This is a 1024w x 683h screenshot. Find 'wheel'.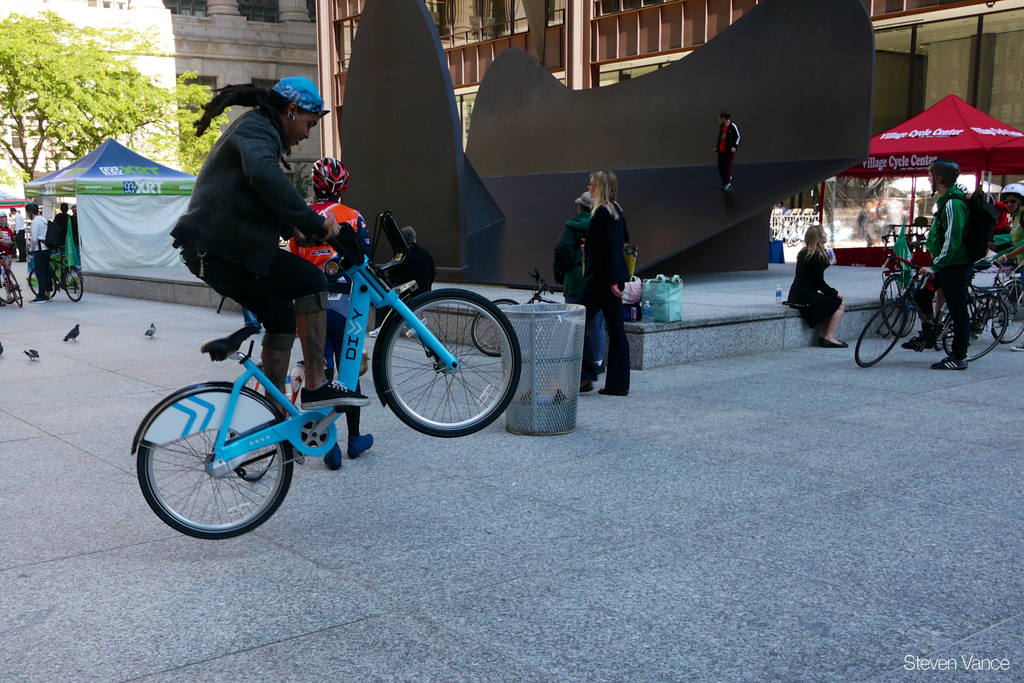
Bounding box: (left=26, top=268, right=56, bottom=295).
